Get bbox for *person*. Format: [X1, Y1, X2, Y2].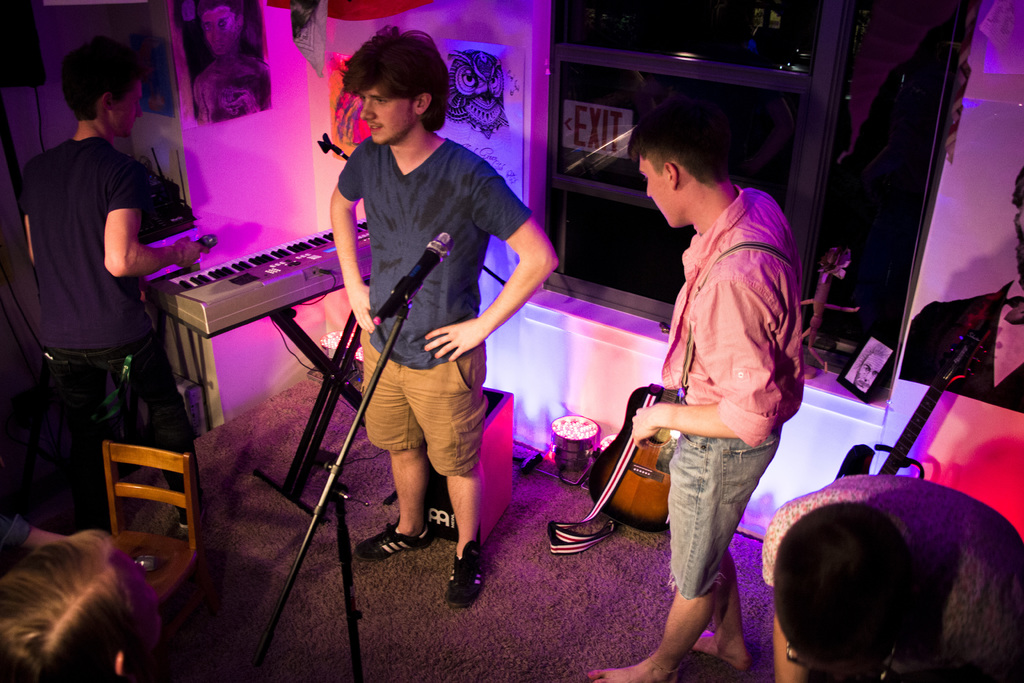
[191, 0, 273, 128].
